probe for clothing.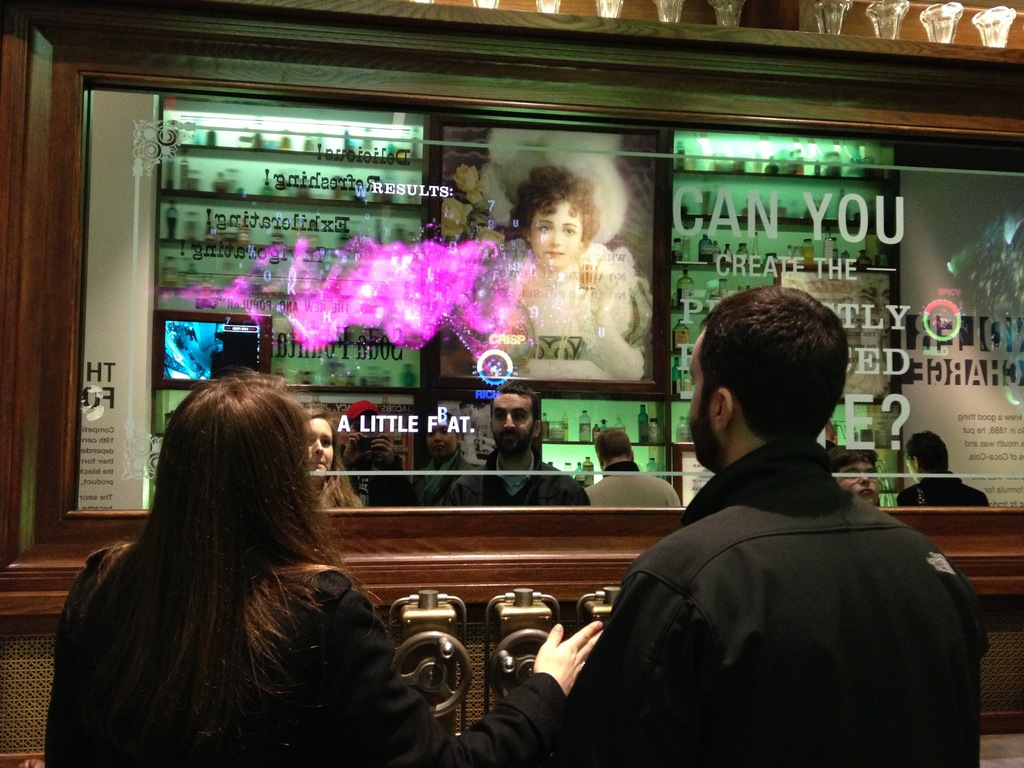
Probe result: <box>583,458,680,511</box>.
